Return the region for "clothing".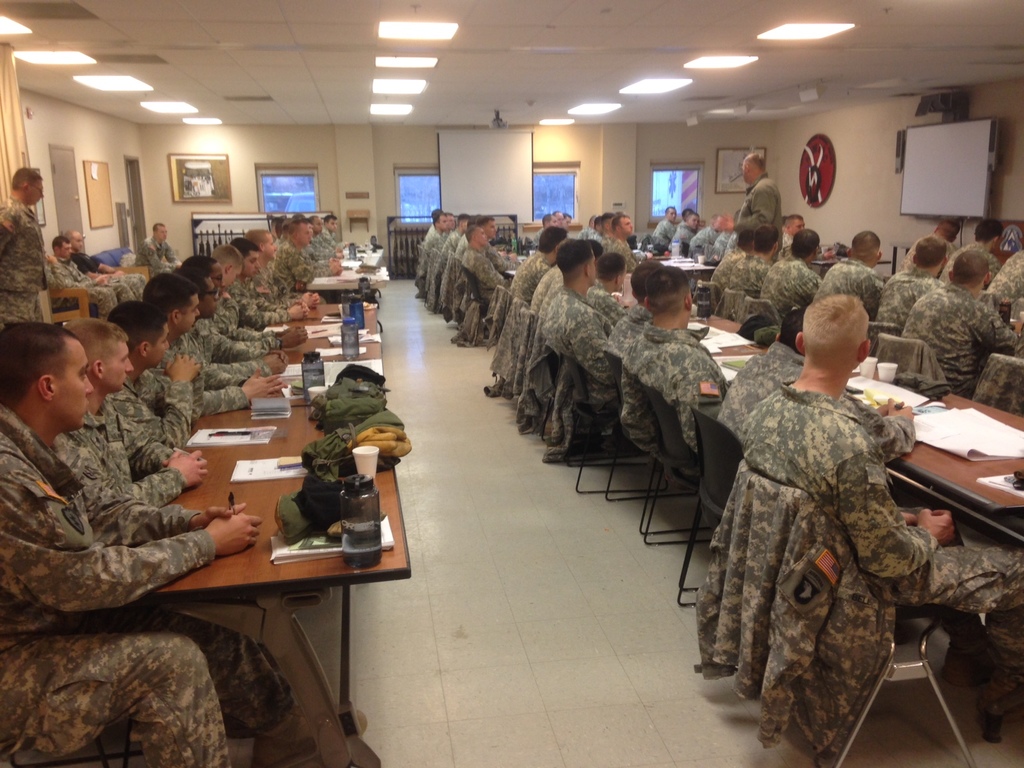
[left=986, top=246, right=1023, bottom=299].
